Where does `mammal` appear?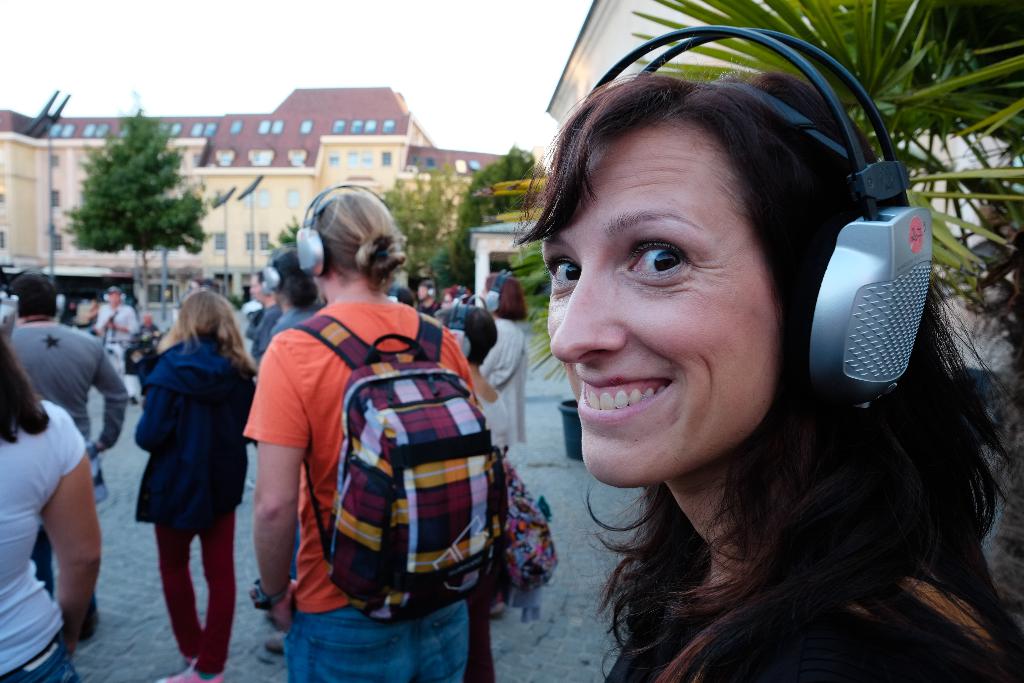
Appears at bbox(122, 268, 251, 653).
